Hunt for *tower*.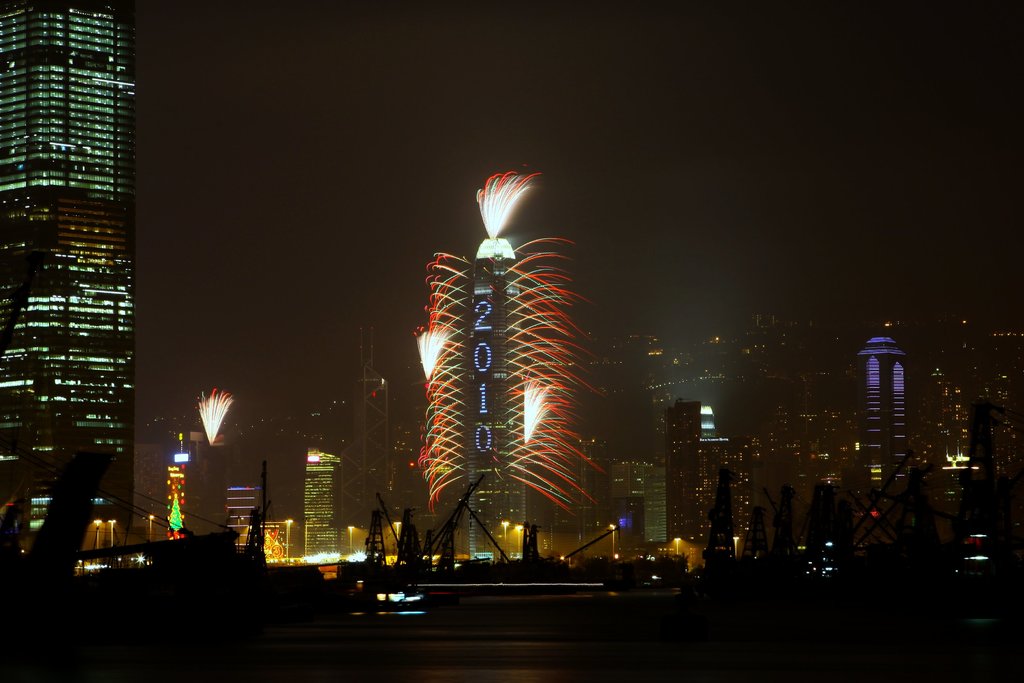
Hunted down at bbox=[225, 486, 263, 552].
